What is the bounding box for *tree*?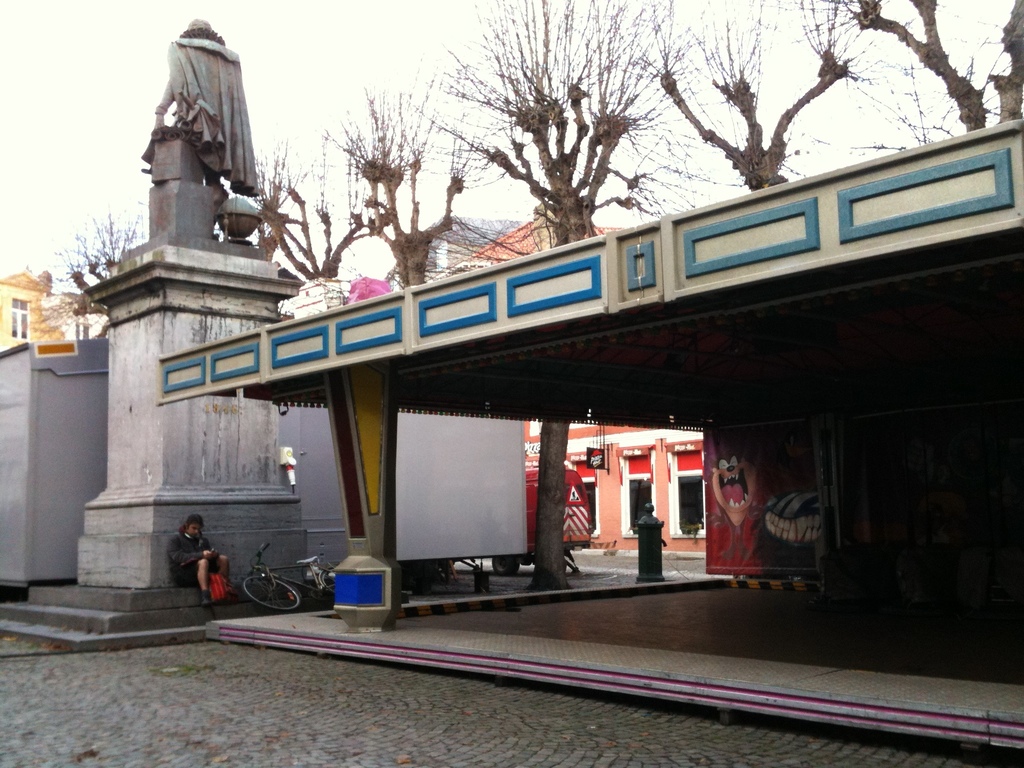
box(787, 0, 1023, 145).
